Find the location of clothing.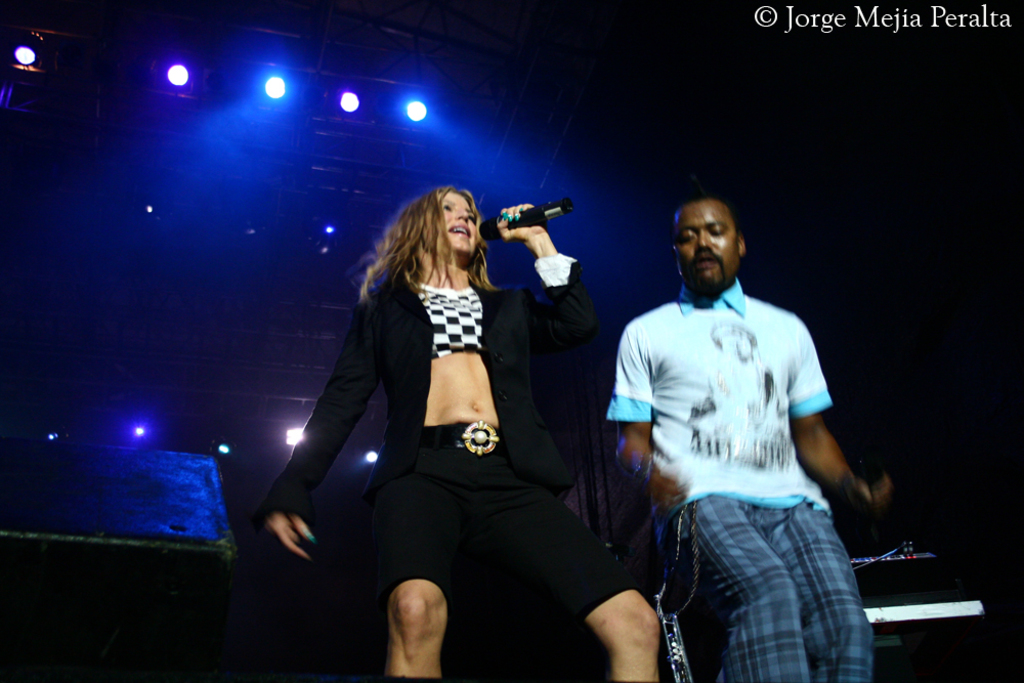
Location: bbox=[256, 266, 613, 612].
